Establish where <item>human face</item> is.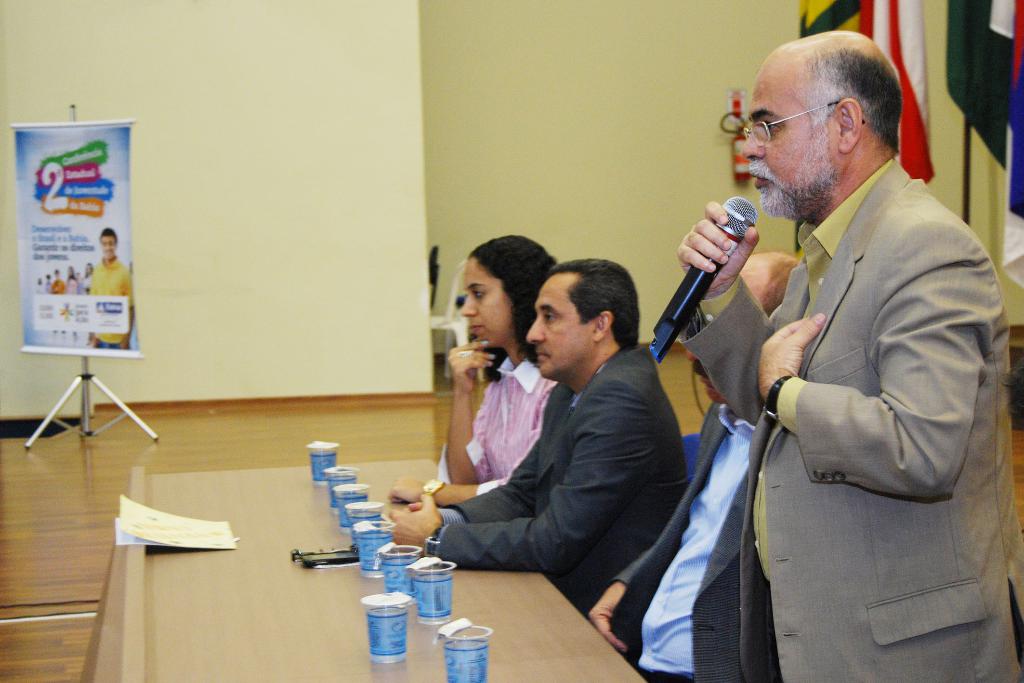
Established at (x1=525, y1=277, x2=595, y2=382).
